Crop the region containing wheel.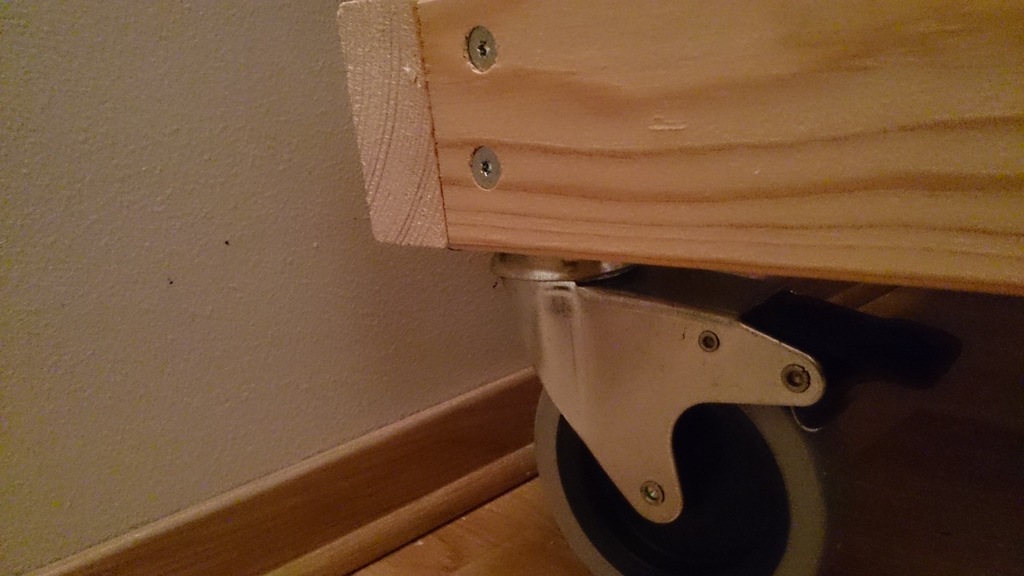
Crop region: box=[522, 248, 887, 548].
